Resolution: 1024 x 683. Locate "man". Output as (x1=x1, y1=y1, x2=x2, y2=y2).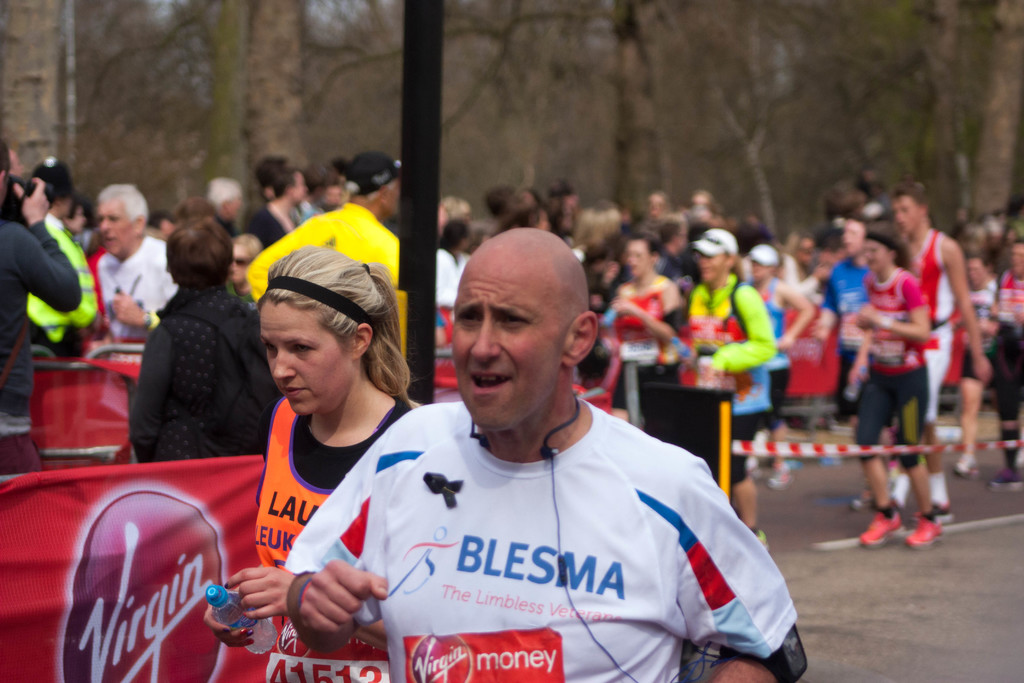
(x1=239, y1=152, x2=409, y2=370).
